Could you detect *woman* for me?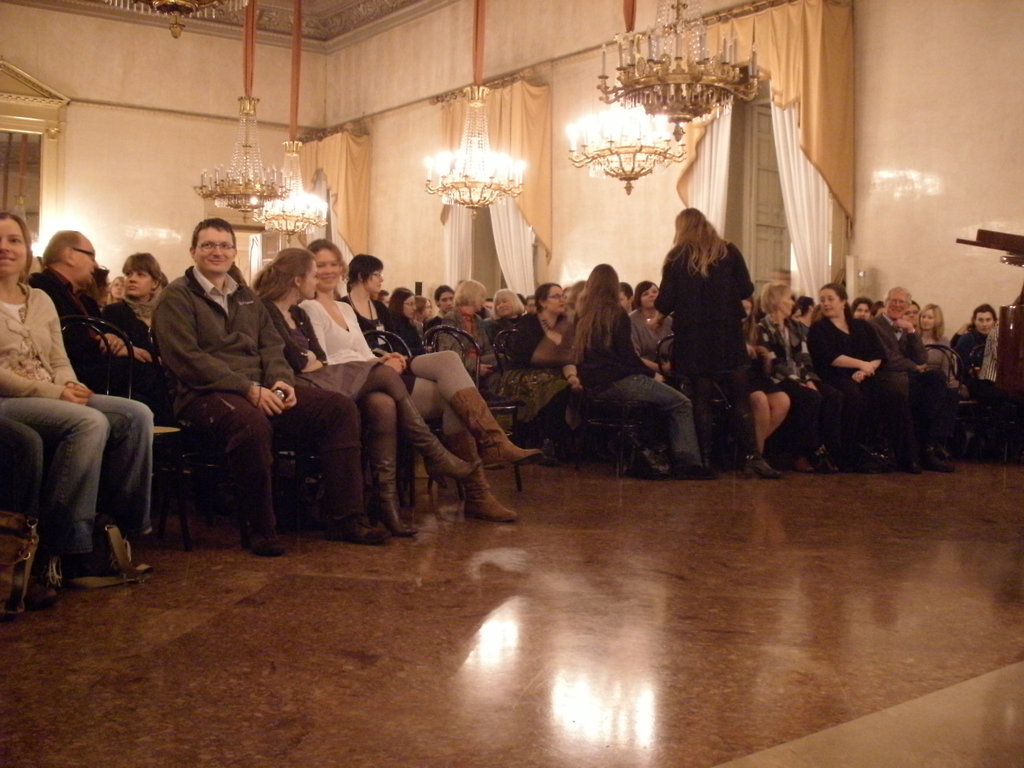
Detection result: bbox=[254, 246, 458, 547].
